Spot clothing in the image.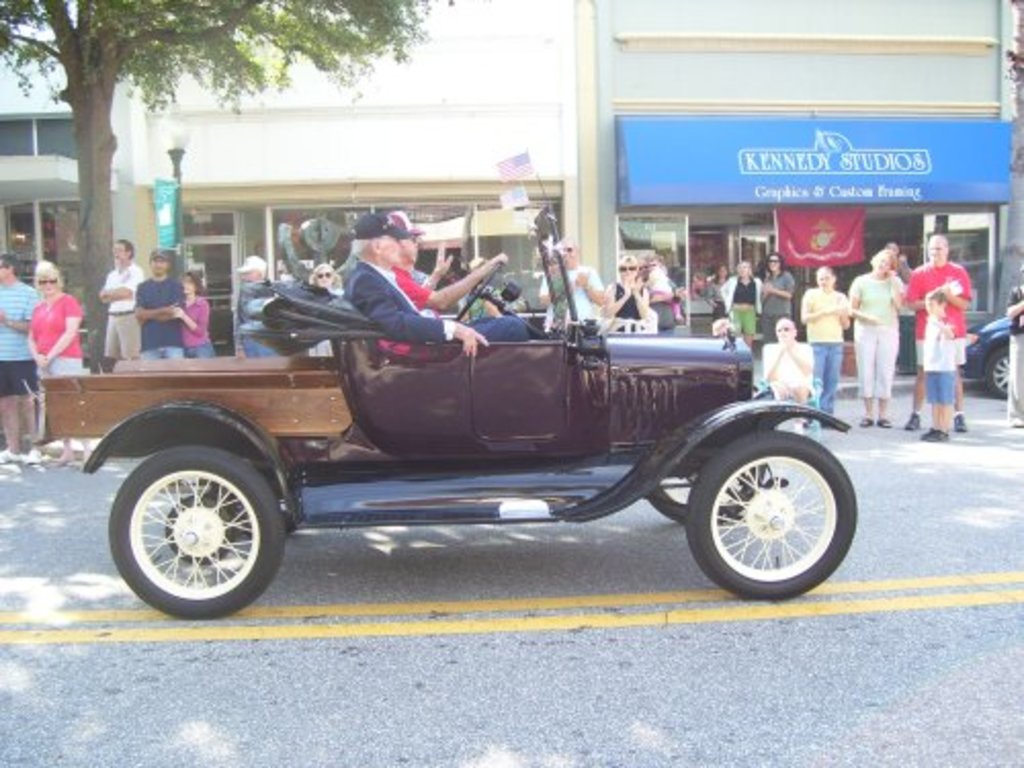
clothing found at 545,268,602,332.
